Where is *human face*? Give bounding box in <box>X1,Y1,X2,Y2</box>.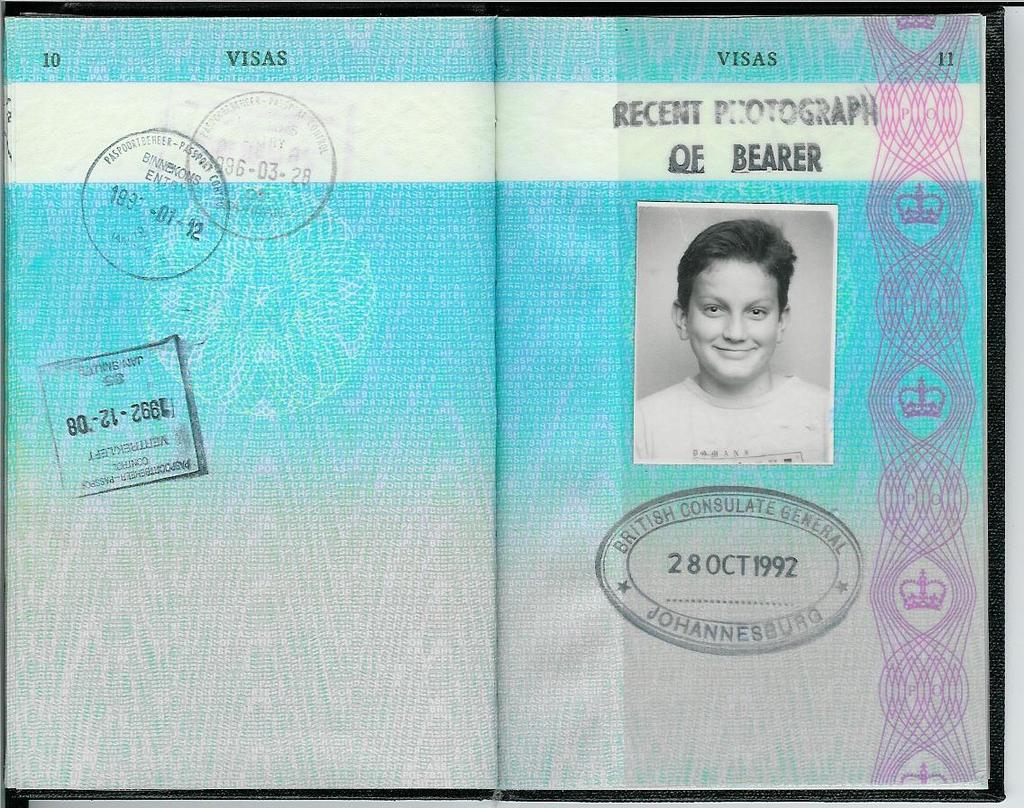
<box>686,260,782,383</box>.
